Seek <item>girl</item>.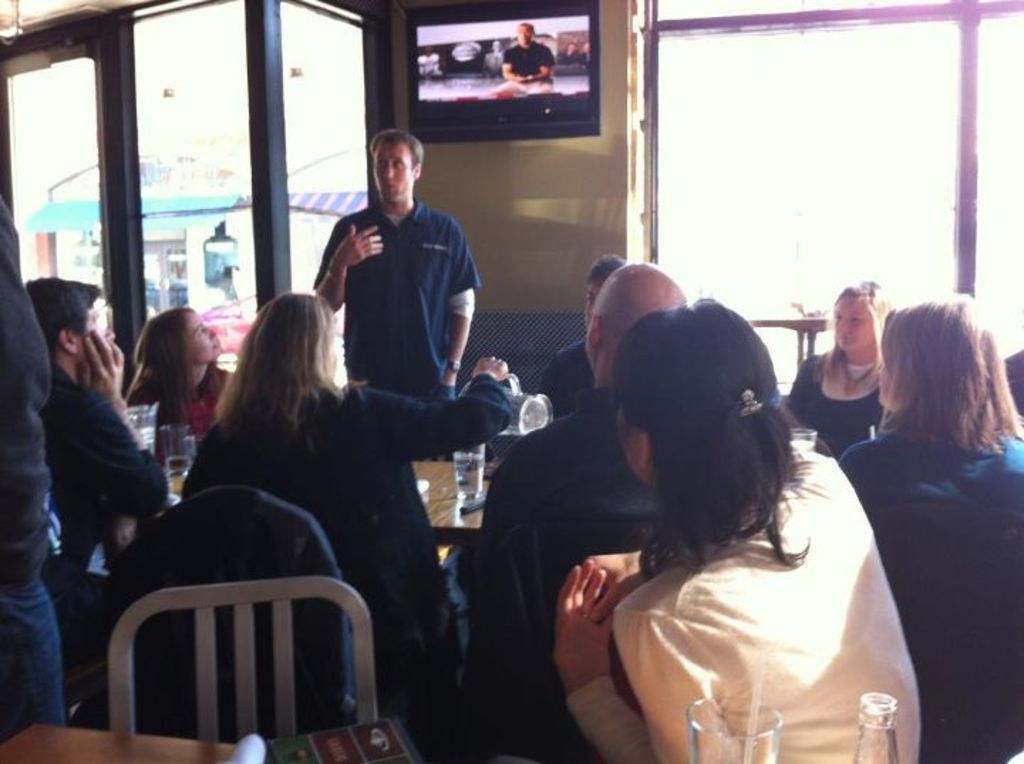
(x1=117, y1=304, x2=245, y2=450).
